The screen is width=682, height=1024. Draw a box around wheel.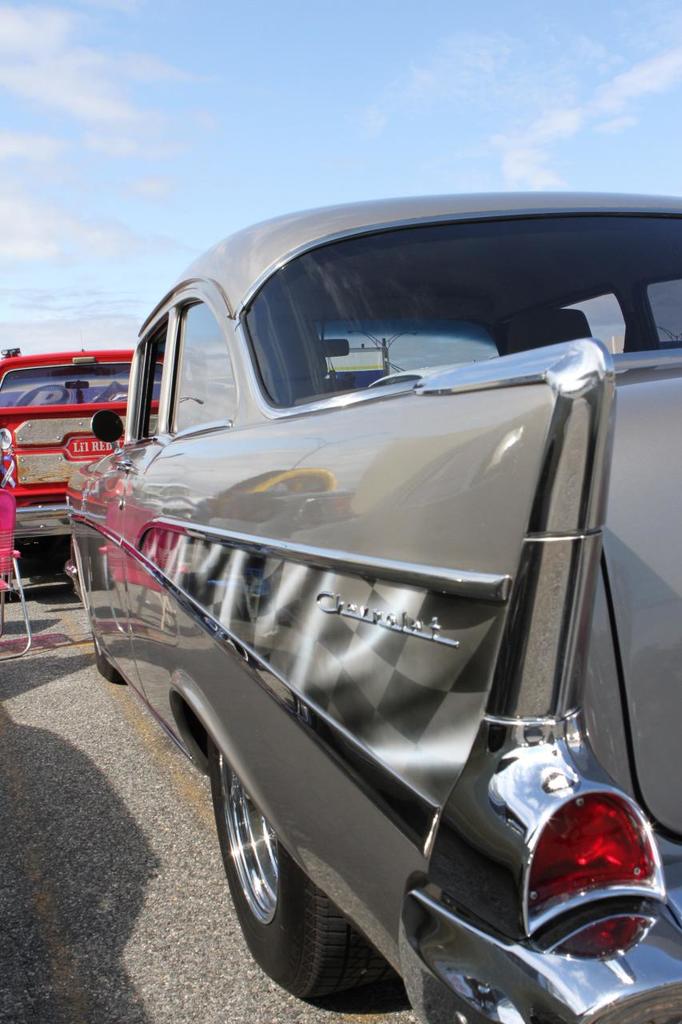
box=[228, 788, 390, 991].
